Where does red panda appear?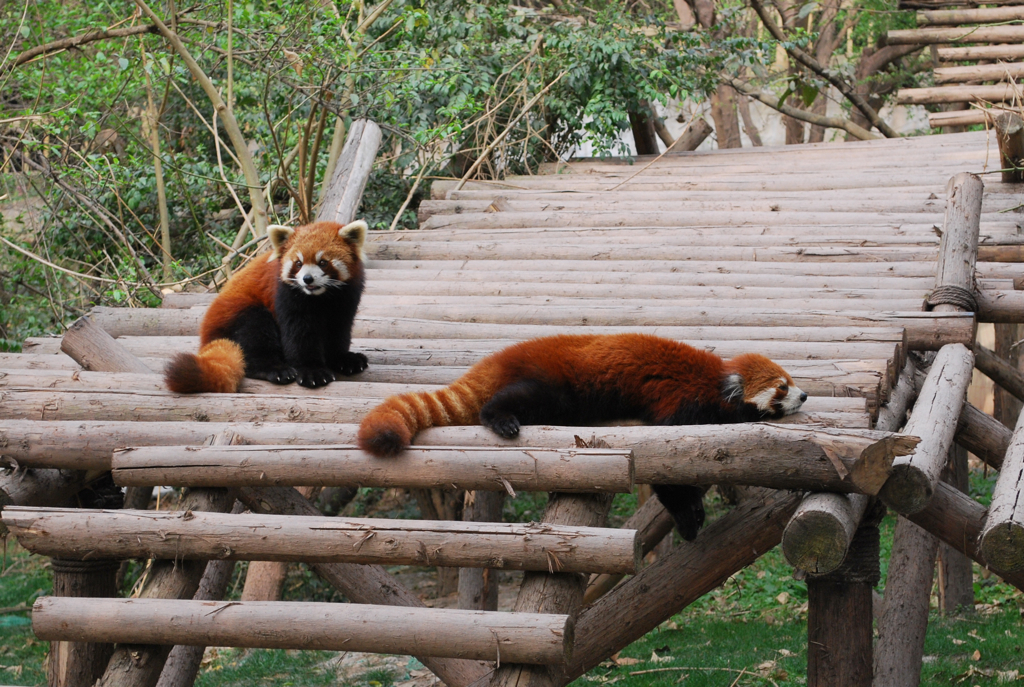
Appears at box=[161, 220, 367, 390].
